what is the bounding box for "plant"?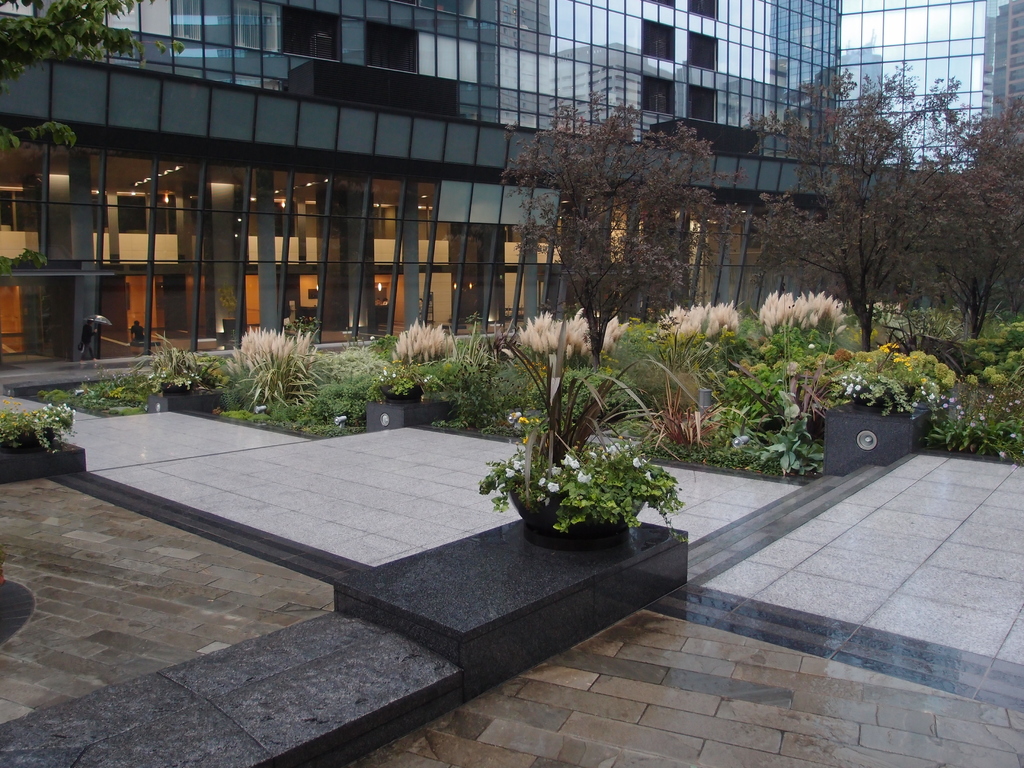
detection(38, 353, 159, 421).
